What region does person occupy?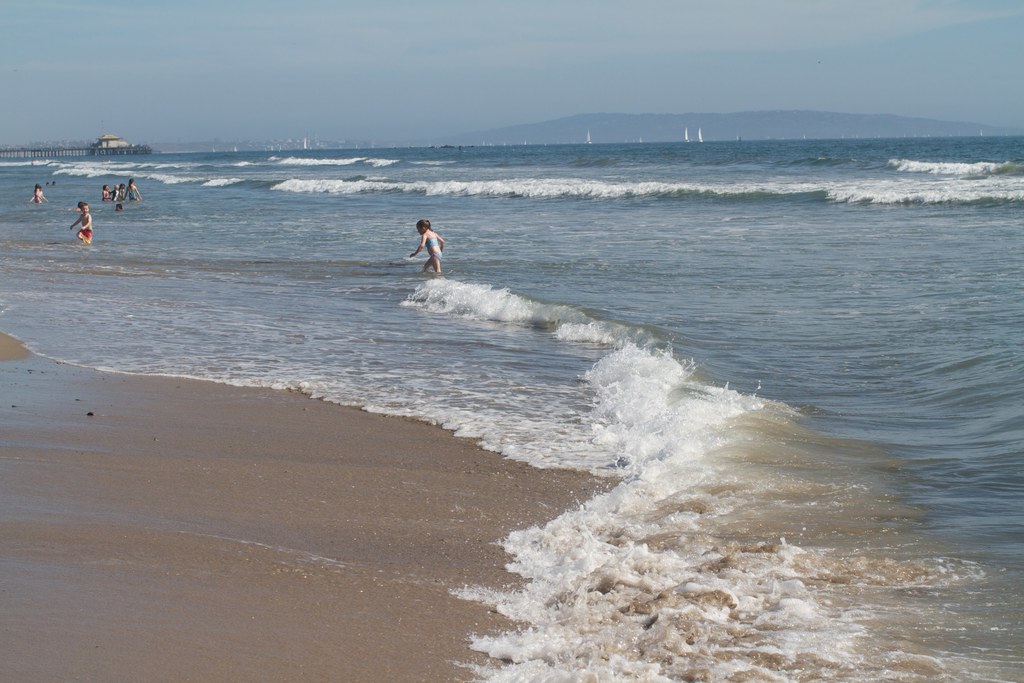
{"left": 406, "top": 220, "right": 445, "bottom": 272}.
